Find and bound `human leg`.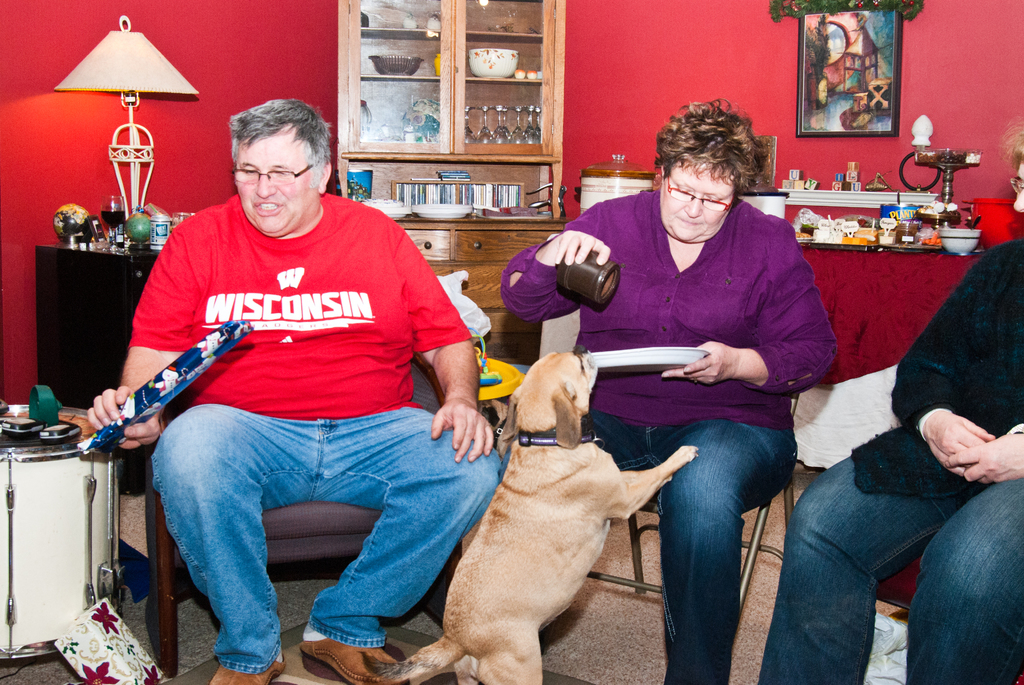
Bound: <box>899,466,1018,684</box>.
